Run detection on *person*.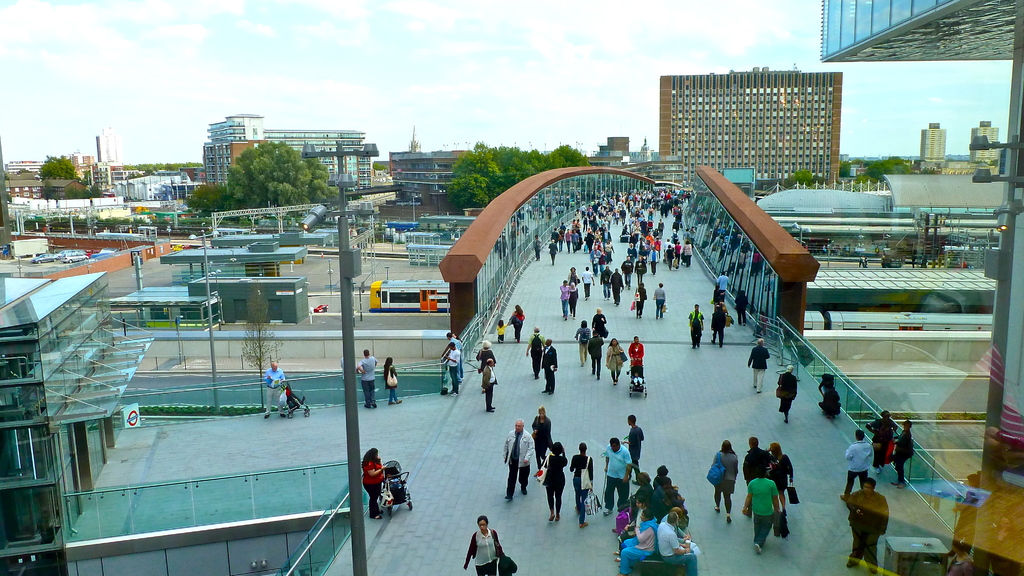
Result: 476/340/499/390.
